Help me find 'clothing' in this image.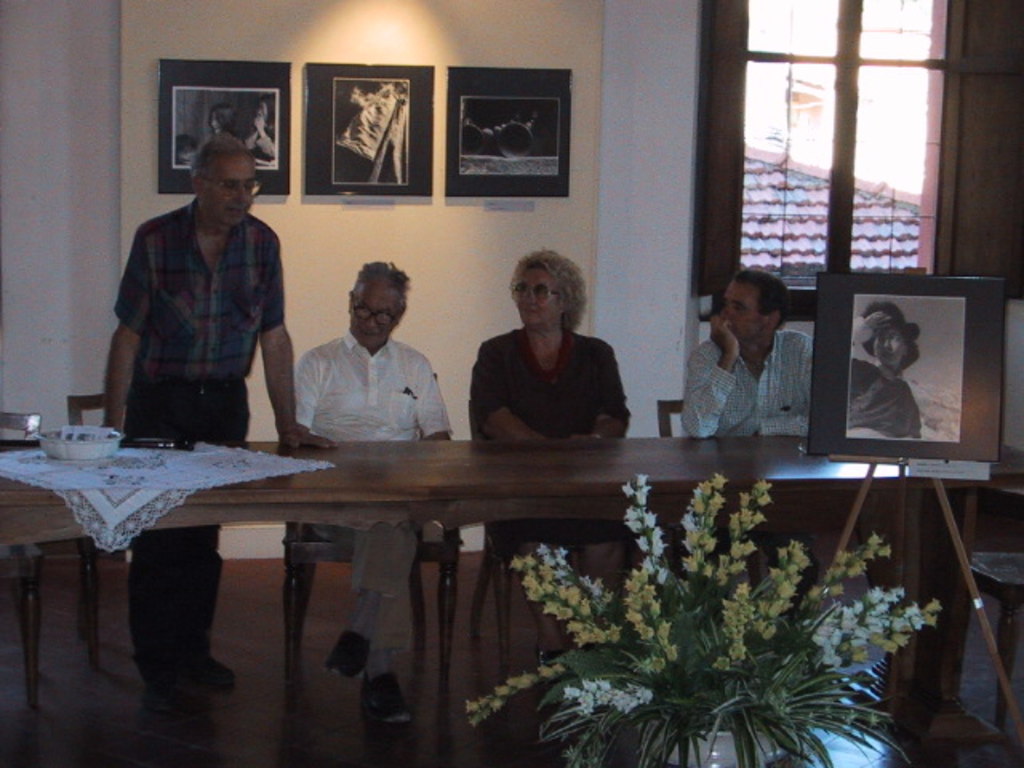
Found it: crop(846, 352, 923, 438).
